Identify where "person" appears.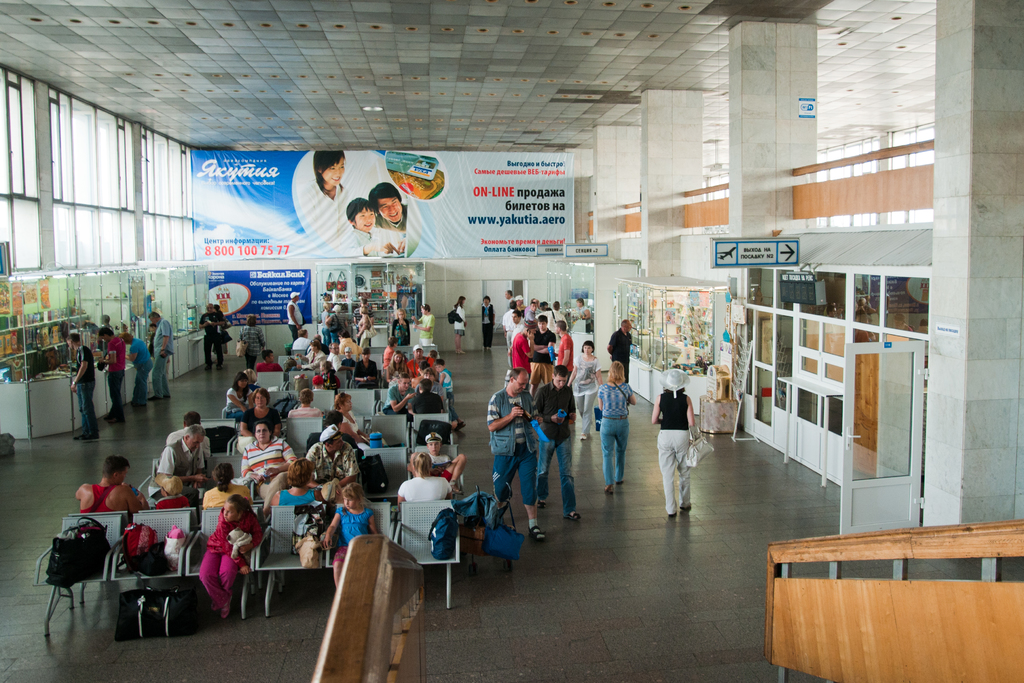
Appears at 481,296,495,349.
